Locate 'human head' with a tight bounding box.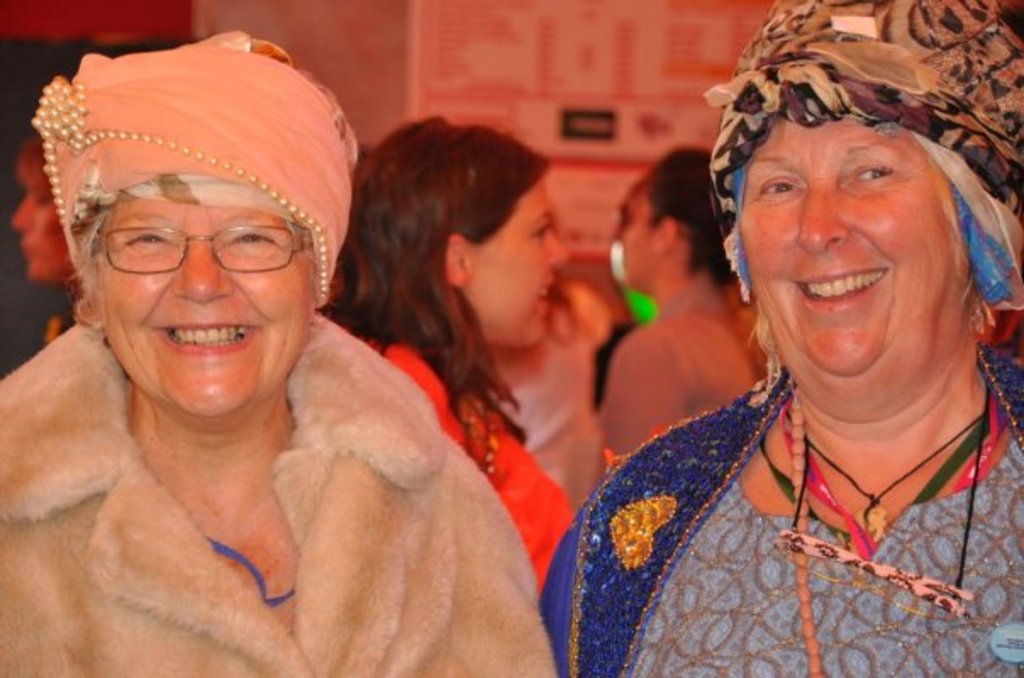
box(609, 139, 744, 285).
